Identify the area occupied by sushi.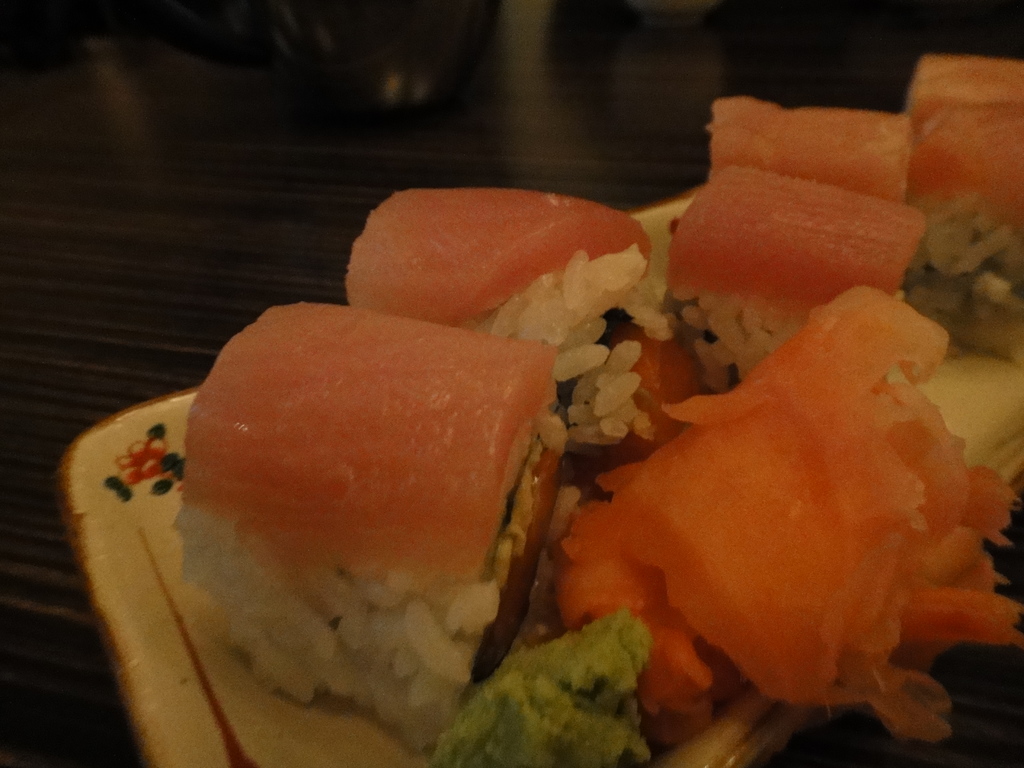
Area: detection(156, 316, 568, 729).
